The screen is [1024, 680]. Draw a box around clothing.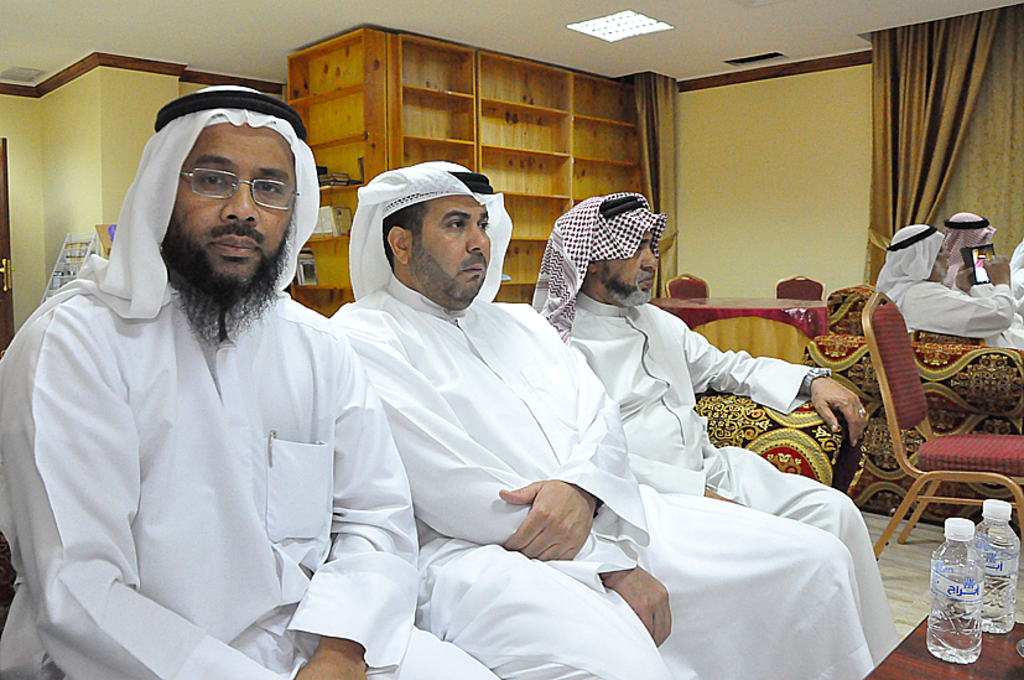
box(333, 166, 878, 679).
